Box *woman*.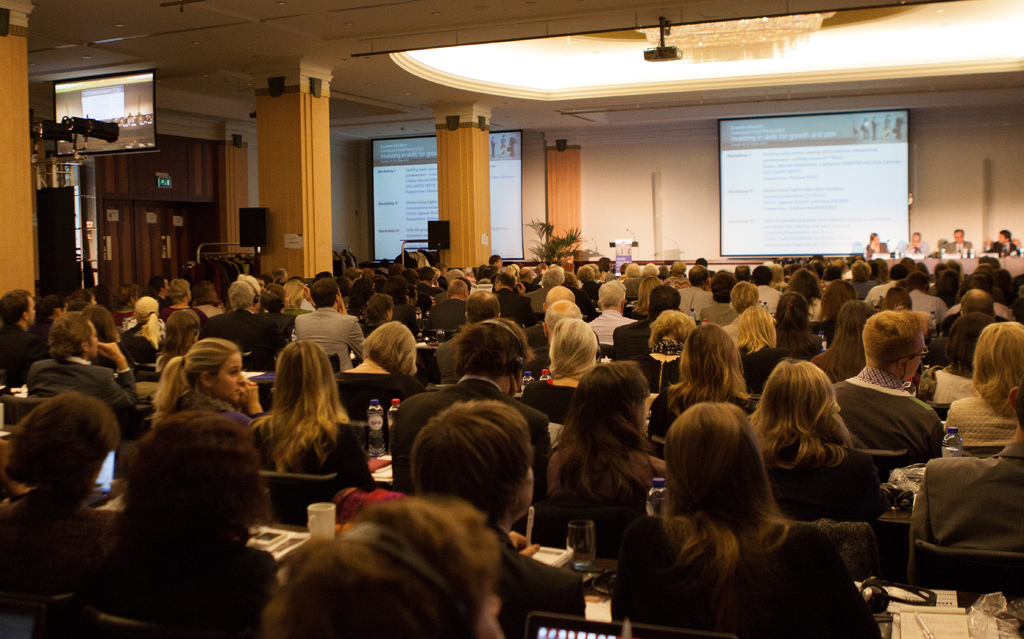
(x1=0, y1=391, x2=126, y2=598).
